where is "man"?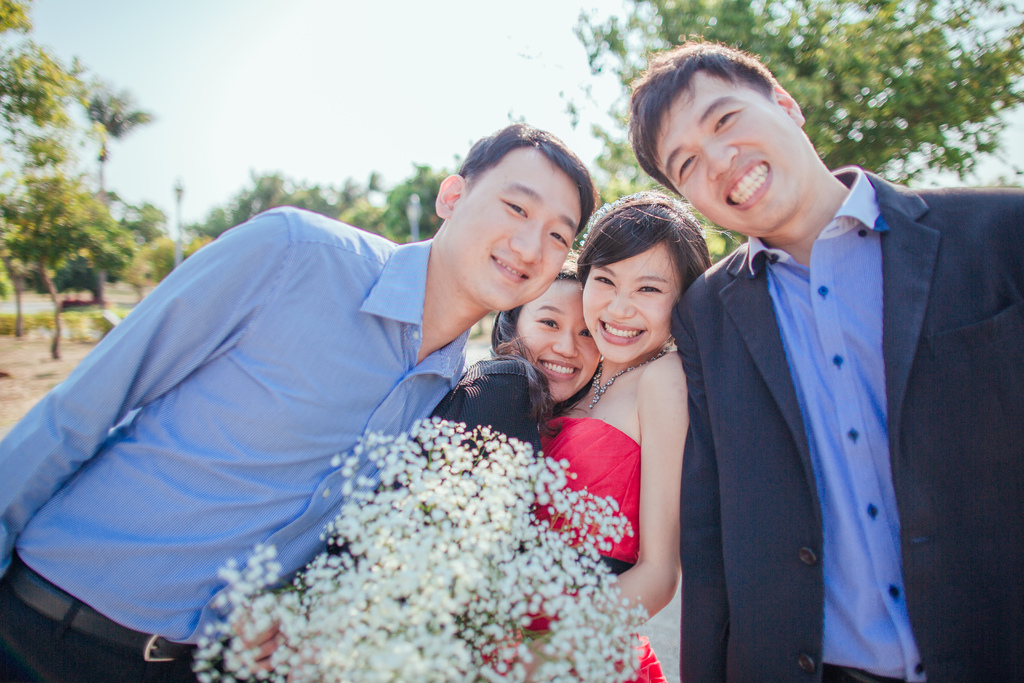
Rect(632, 47, 1019, 681).
